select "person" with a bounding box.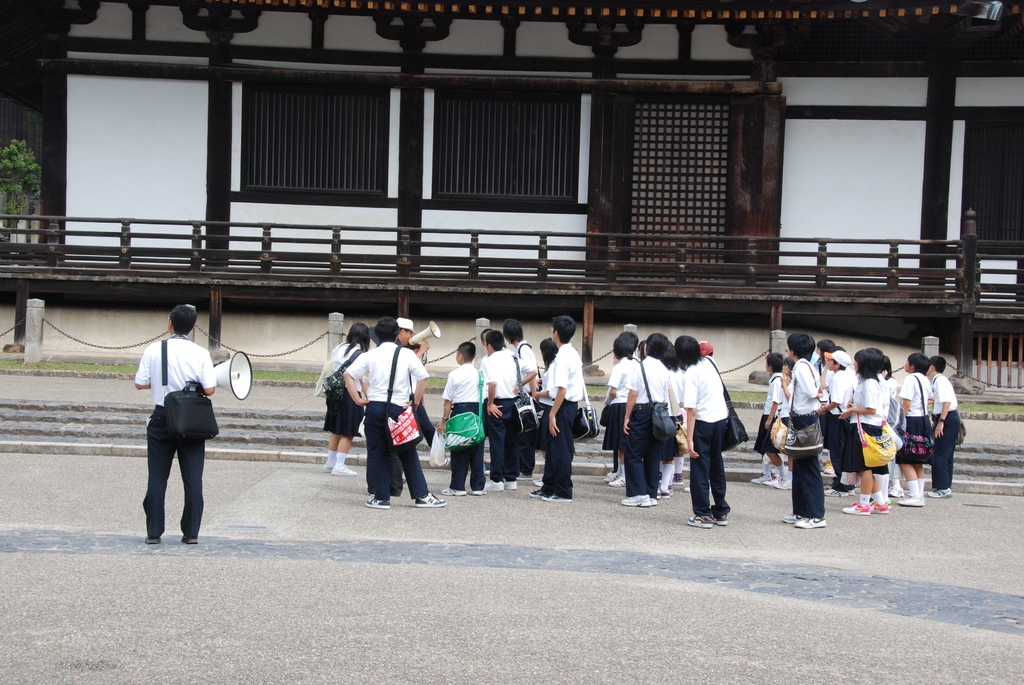
<bbox>654, 343, 683, 489</bbox>.
